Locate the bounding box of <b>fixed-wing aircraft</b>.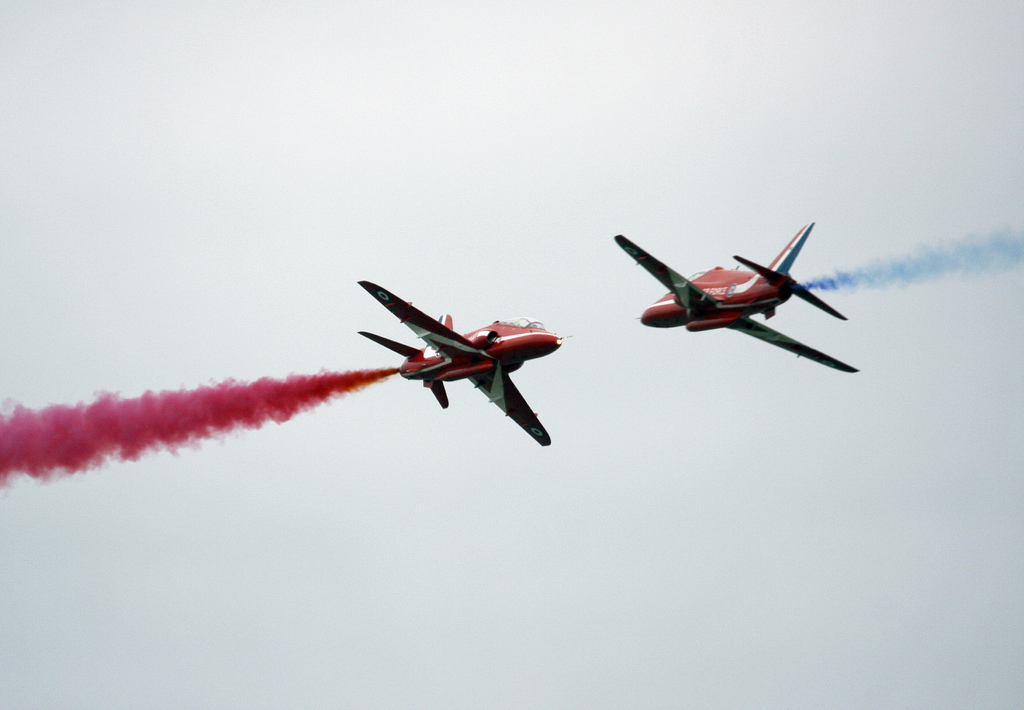
Bounding box: box(351, 280, 578, 445).
